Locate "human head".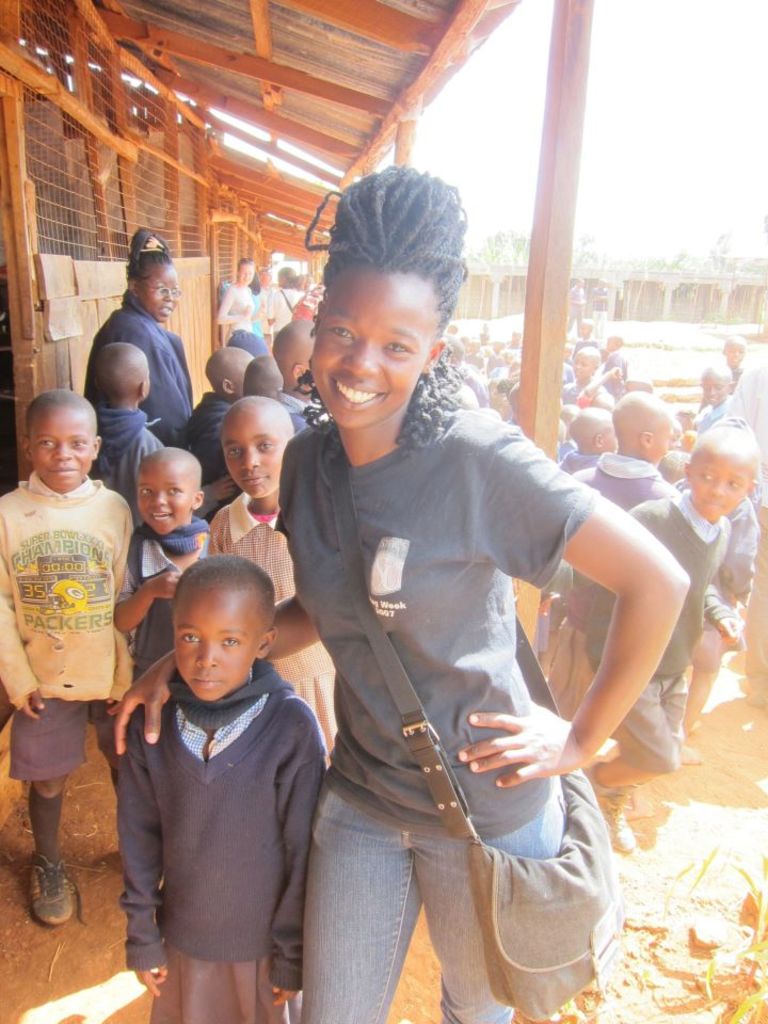
Bounding box: <bbox>224, 324, 270, 356</bbox>.
